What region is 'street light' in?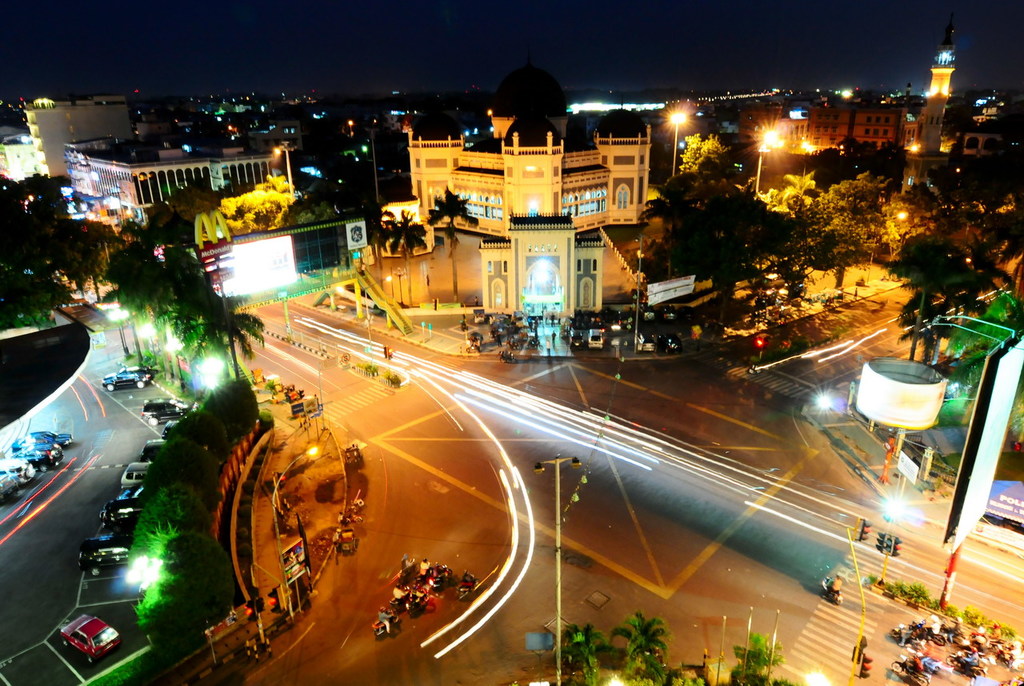
l=123, t=554, r=166, b=593.
